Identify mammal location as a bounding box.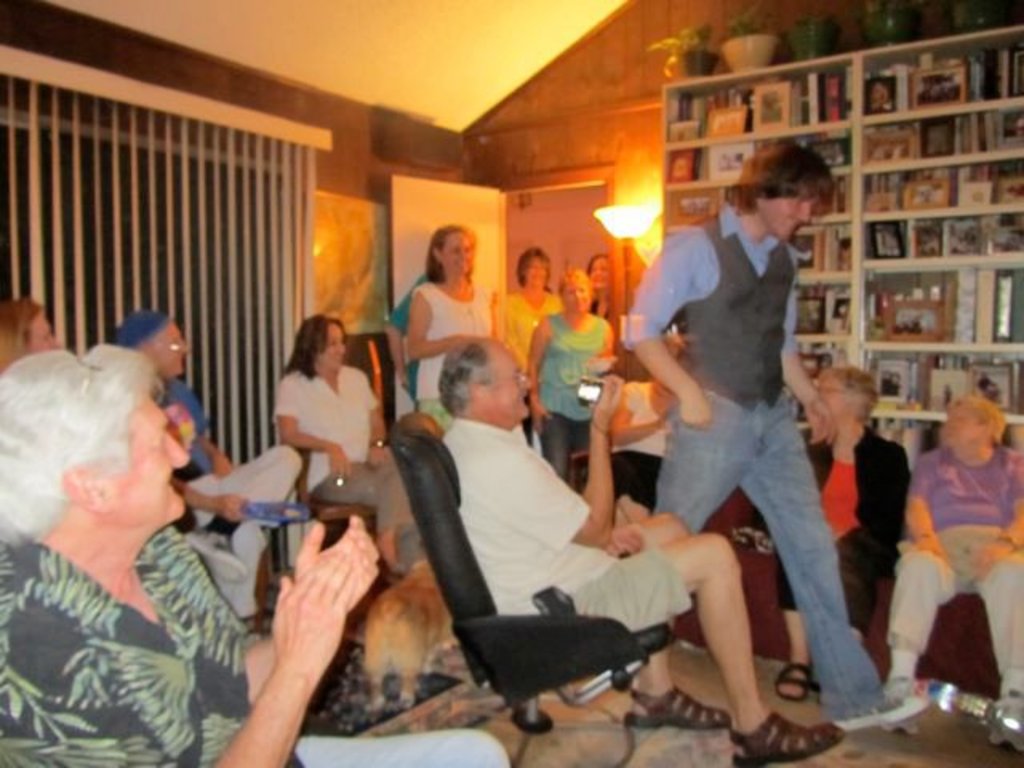
605/330/693/525.
